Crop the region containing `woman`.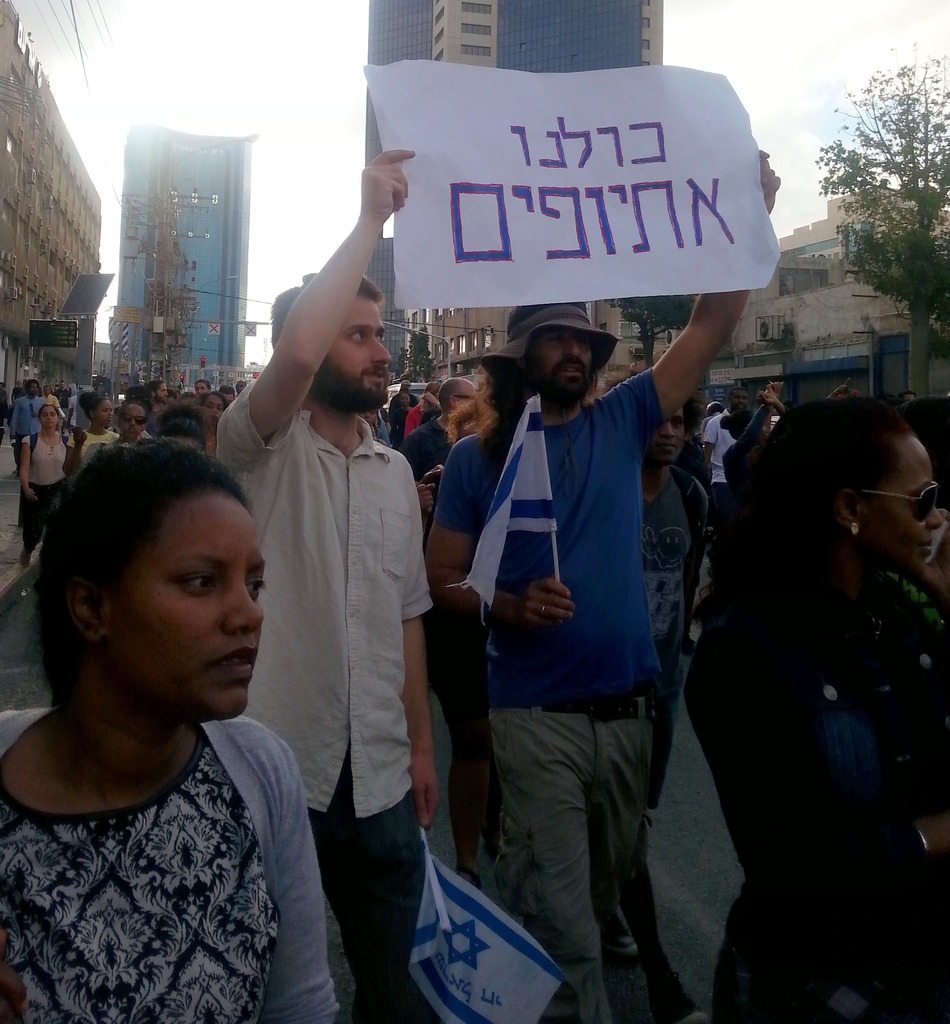
Crop region: (left=681, top=397, right=949, bottom=1023).
